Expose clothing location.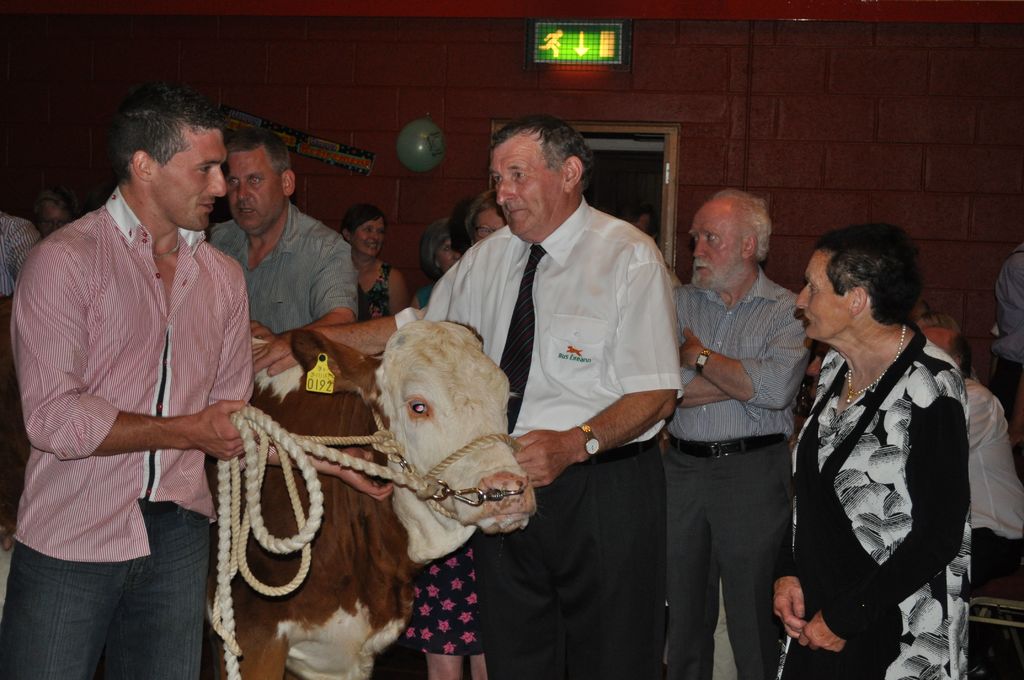
Exposed at detection(0, 207, 36, 311).
